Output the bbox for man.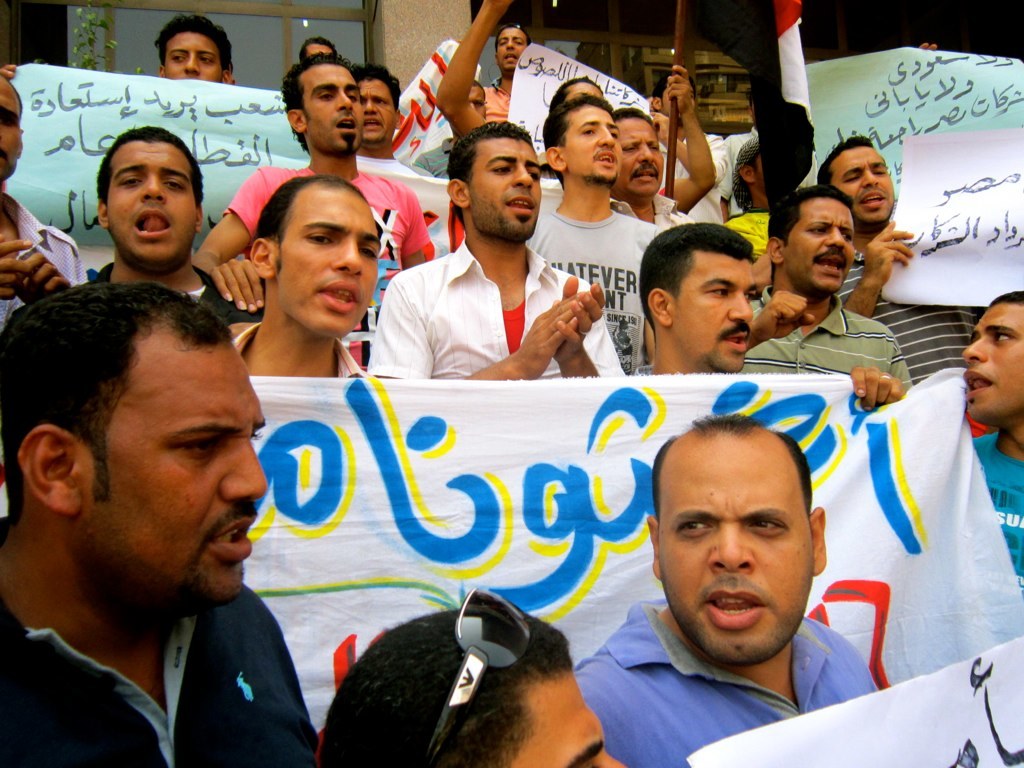
{"x1": 821, "y1": 130, "x2": 980, "y2": 385}.
